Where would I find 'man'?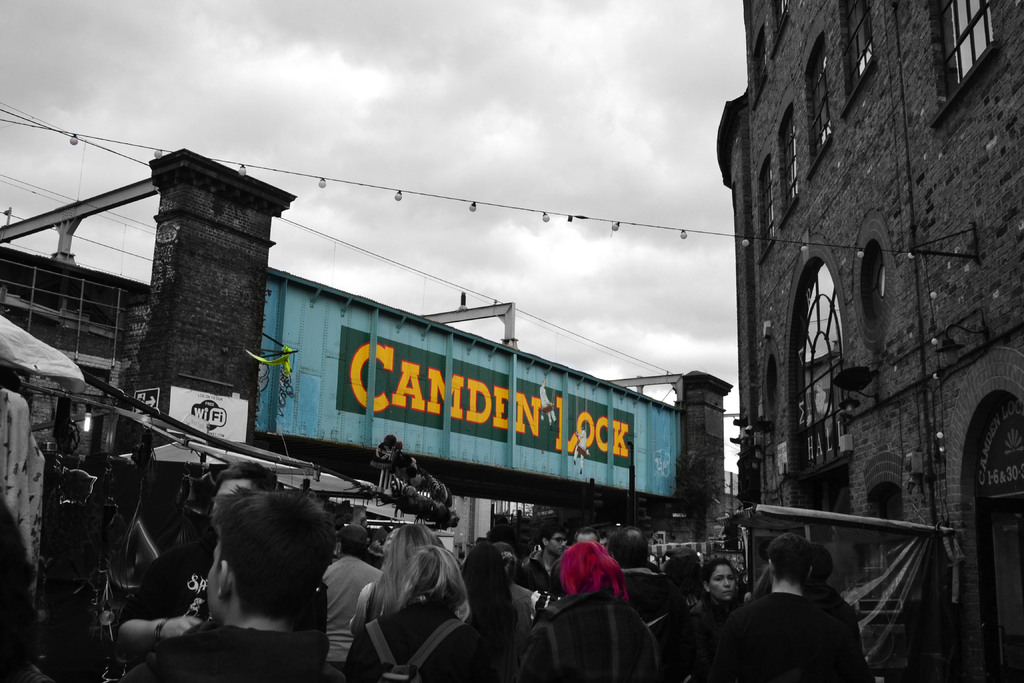
At [538, 381, 559, 428].
